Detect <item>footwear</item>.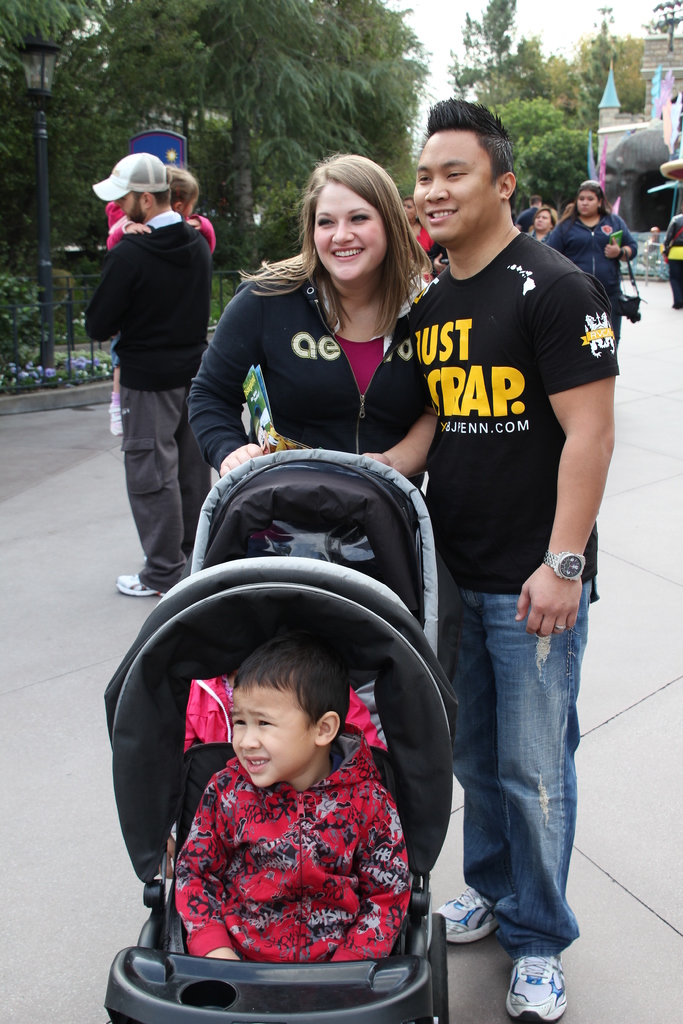
Detected at box(107, 404, 121, 436).
